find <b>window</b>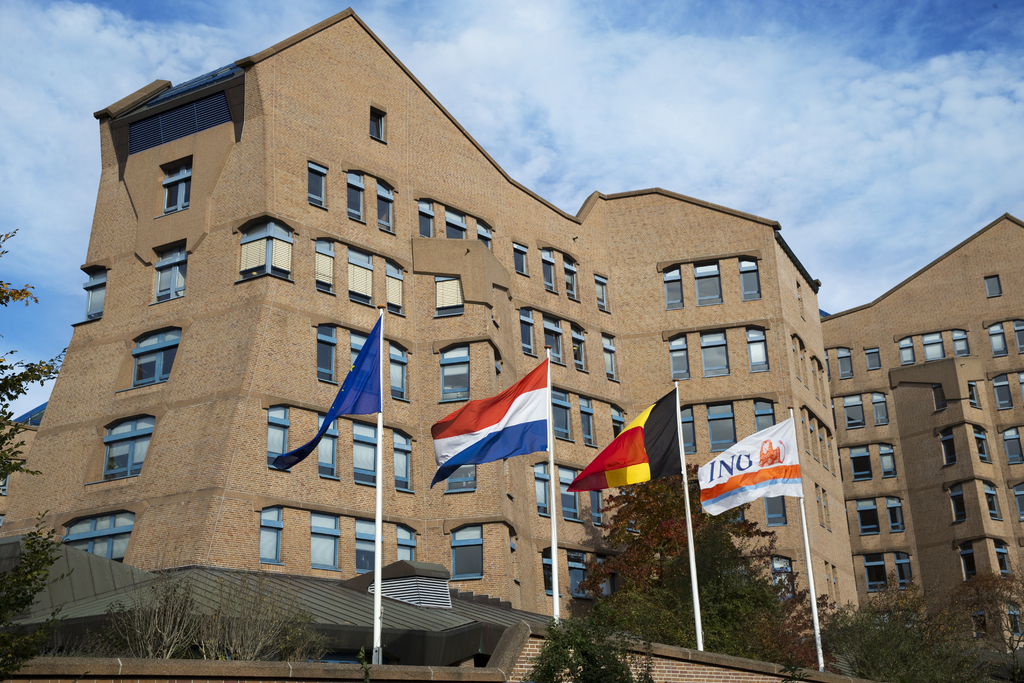
(x1=858, y1=548, x2=917, y2=594)
